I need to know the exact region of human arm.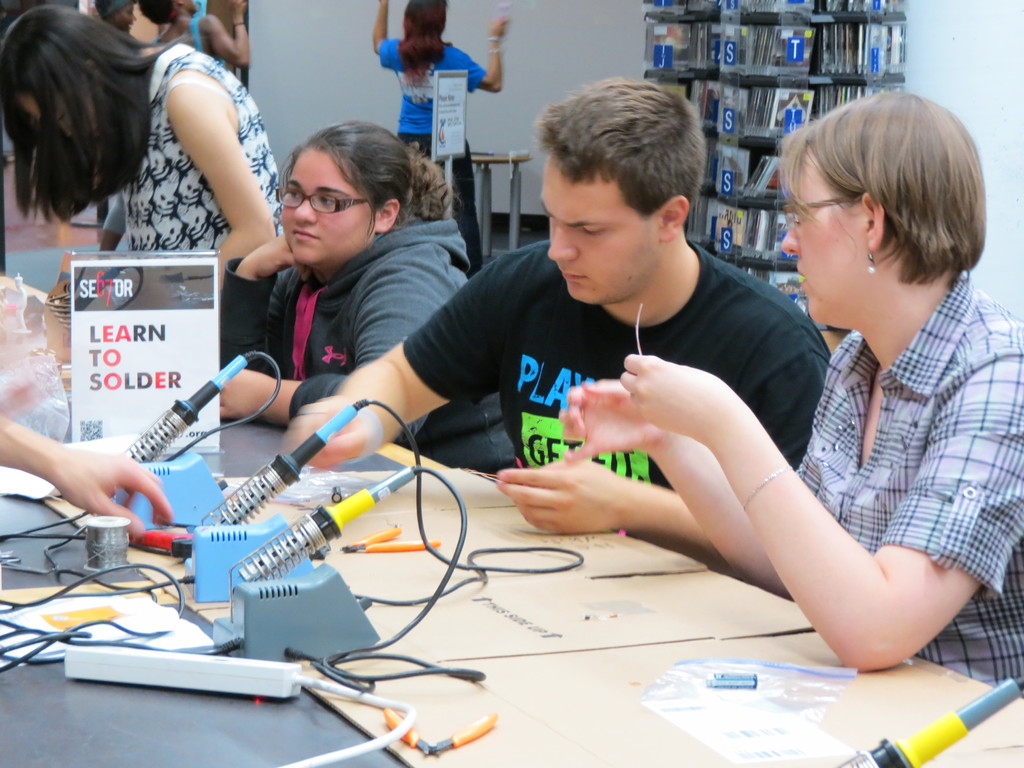
Region: 125:53:269:285.
